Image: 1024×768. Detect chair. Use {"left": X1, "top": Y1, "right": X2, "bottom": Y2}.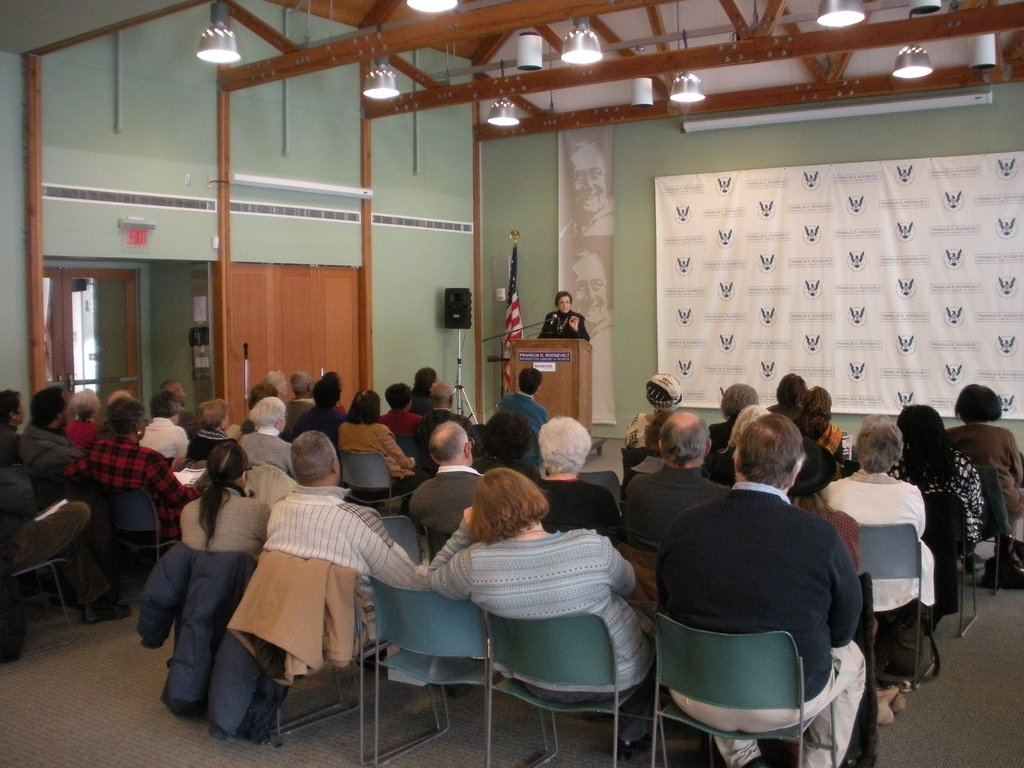
{"left": 381, "top": 516, "right": 426, "bottom": 566}.
